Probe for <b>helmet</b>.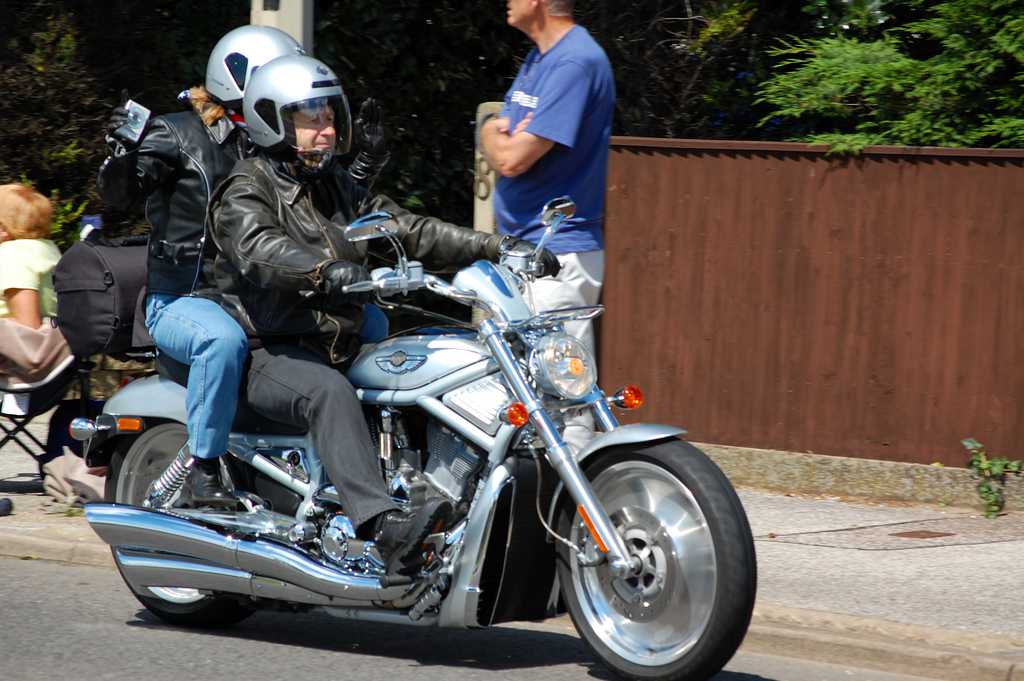
Probe result: x1=241, y1=52, x2=353, y2=155.
